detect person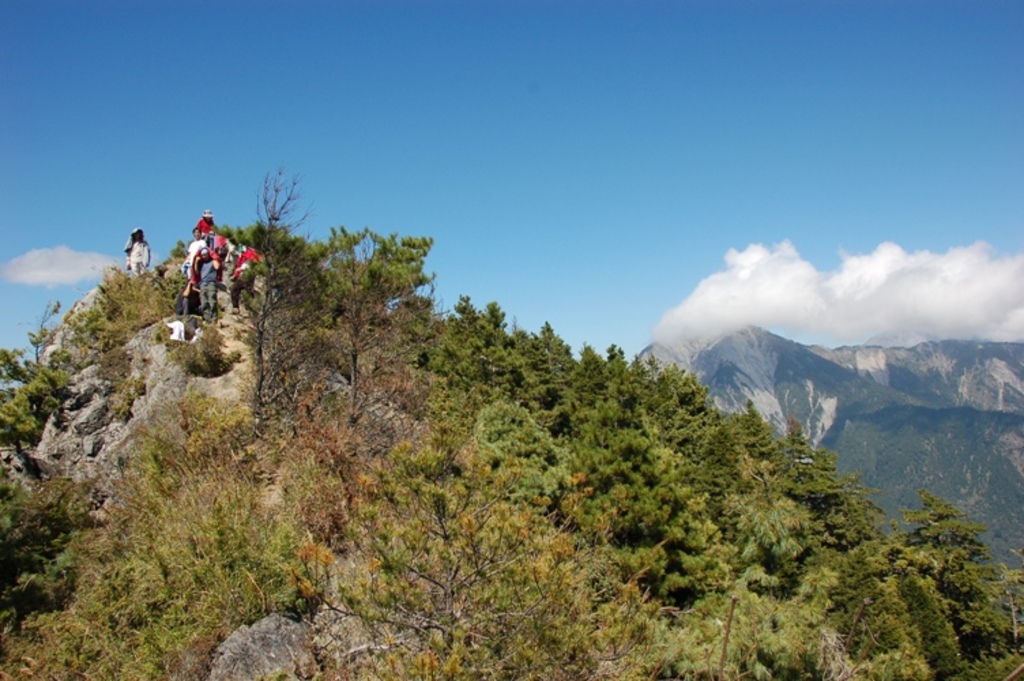
pyautogui.locateOnScreen(192, 211, 214, 249)
